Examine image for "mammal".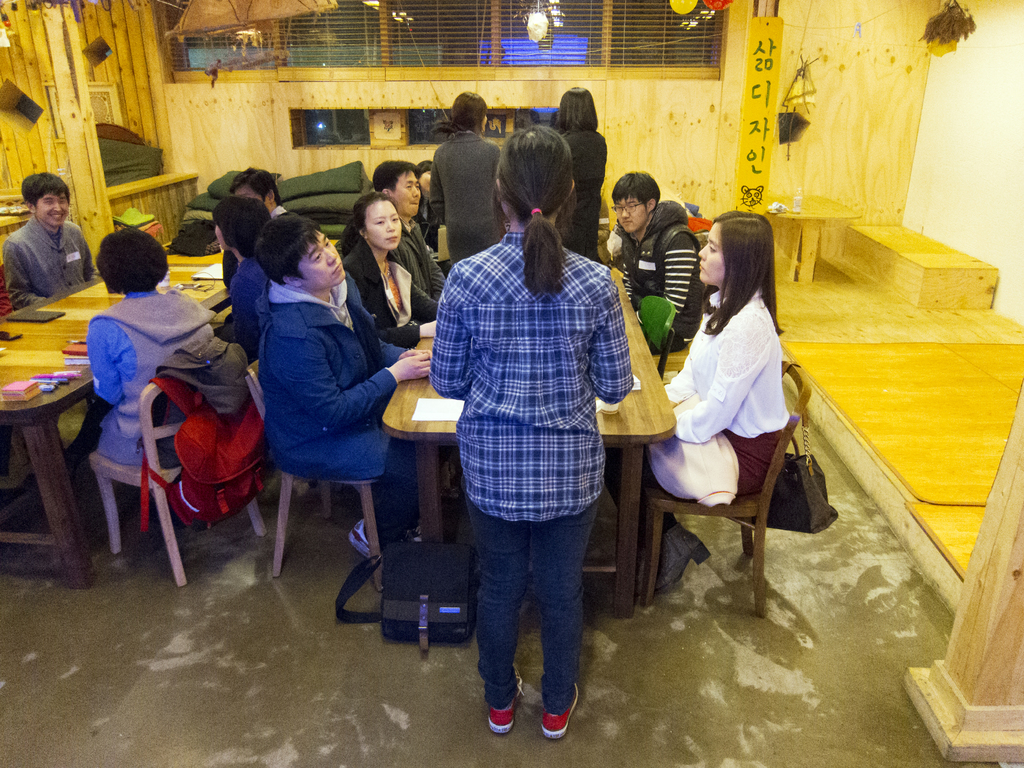
Examination result: [225, 162, 291, 217].
